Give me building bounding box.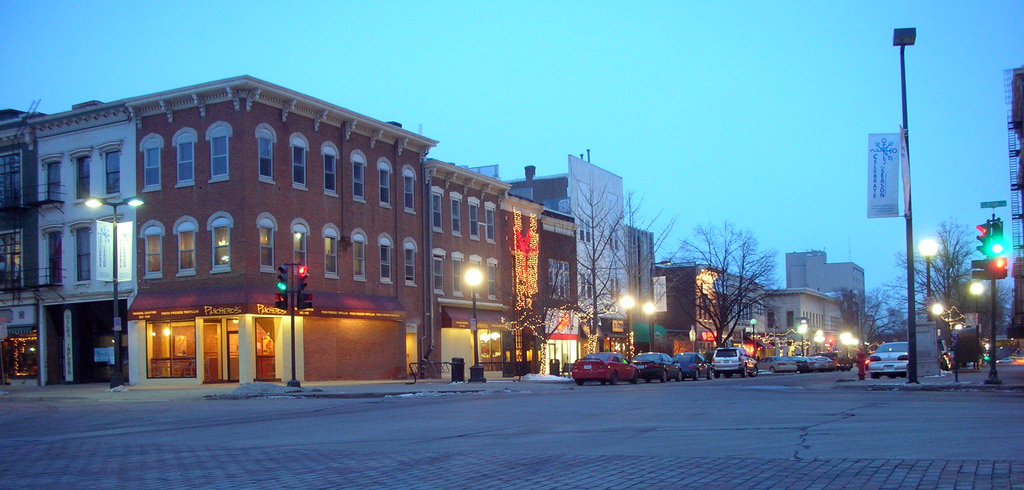
rect(787, 249, 868, 340).
